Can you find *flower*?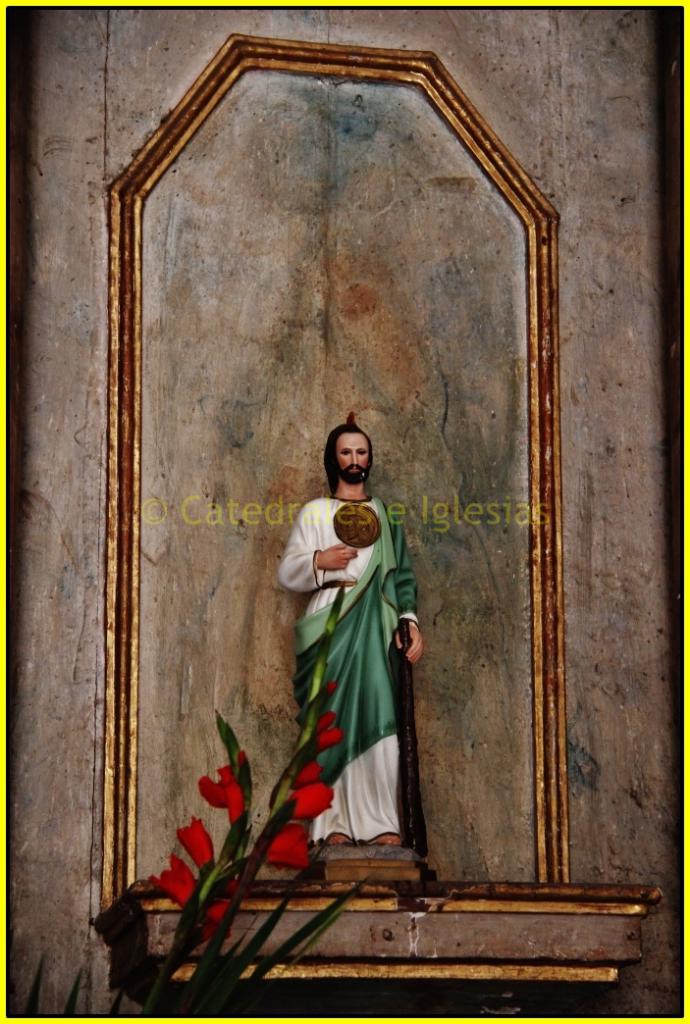
Yes, bounding box: pyautogui.locateOnScreen(313, 714, 333, 736).
